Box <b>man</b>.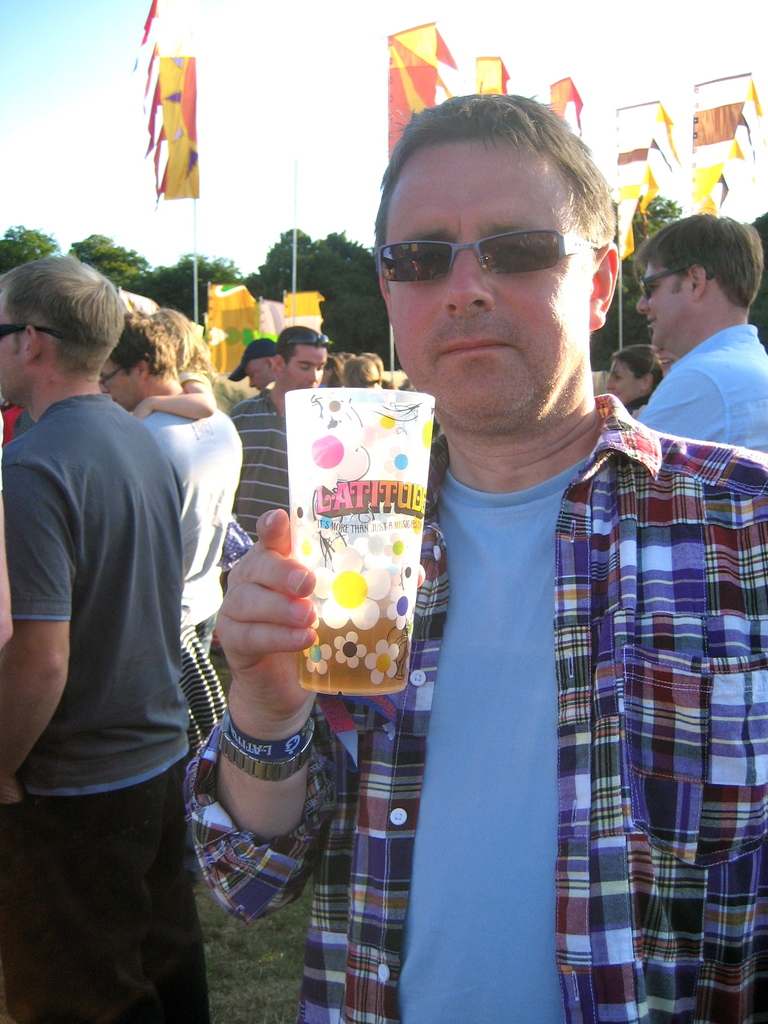
[188,90,767,1023].
